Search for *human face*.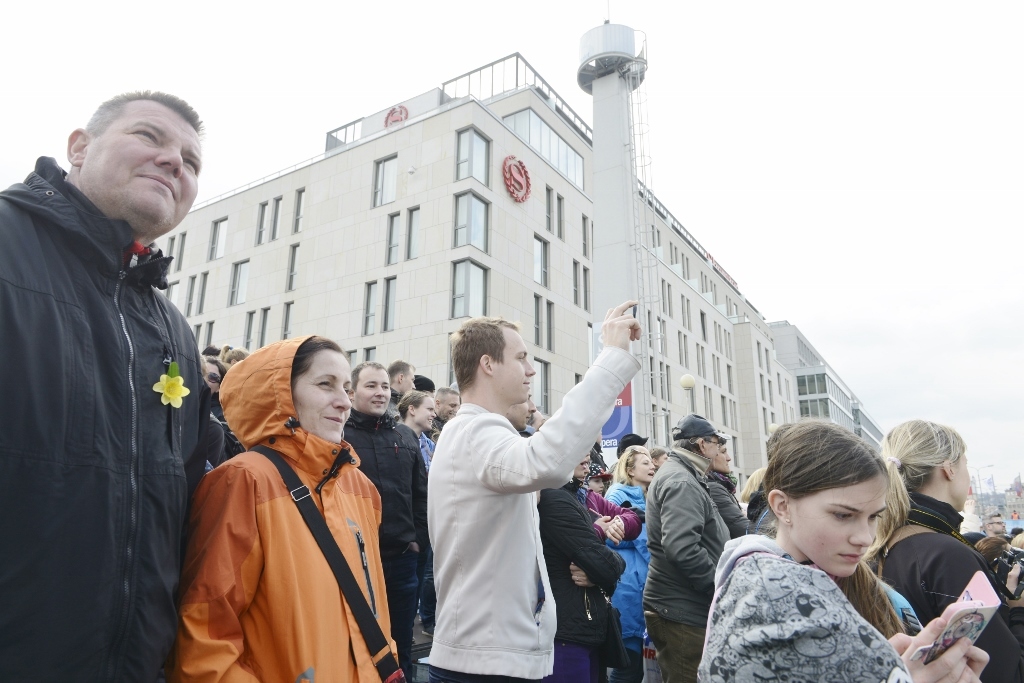
Found at (293,347,355,442).
